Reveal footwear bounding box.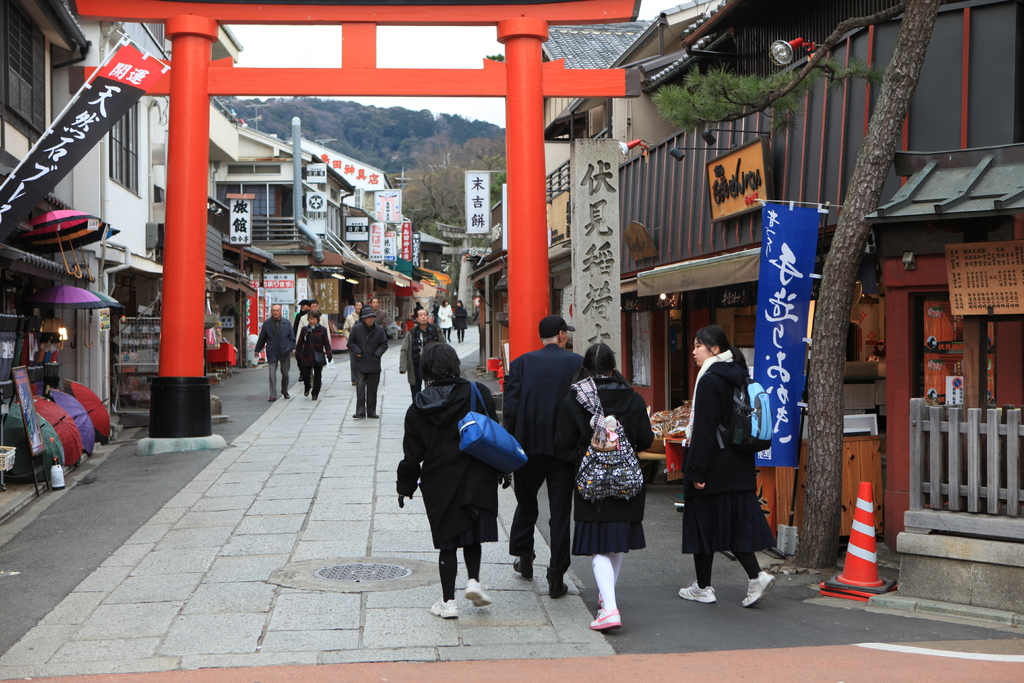
Revealed: rect(312, 396, 319, 399).
